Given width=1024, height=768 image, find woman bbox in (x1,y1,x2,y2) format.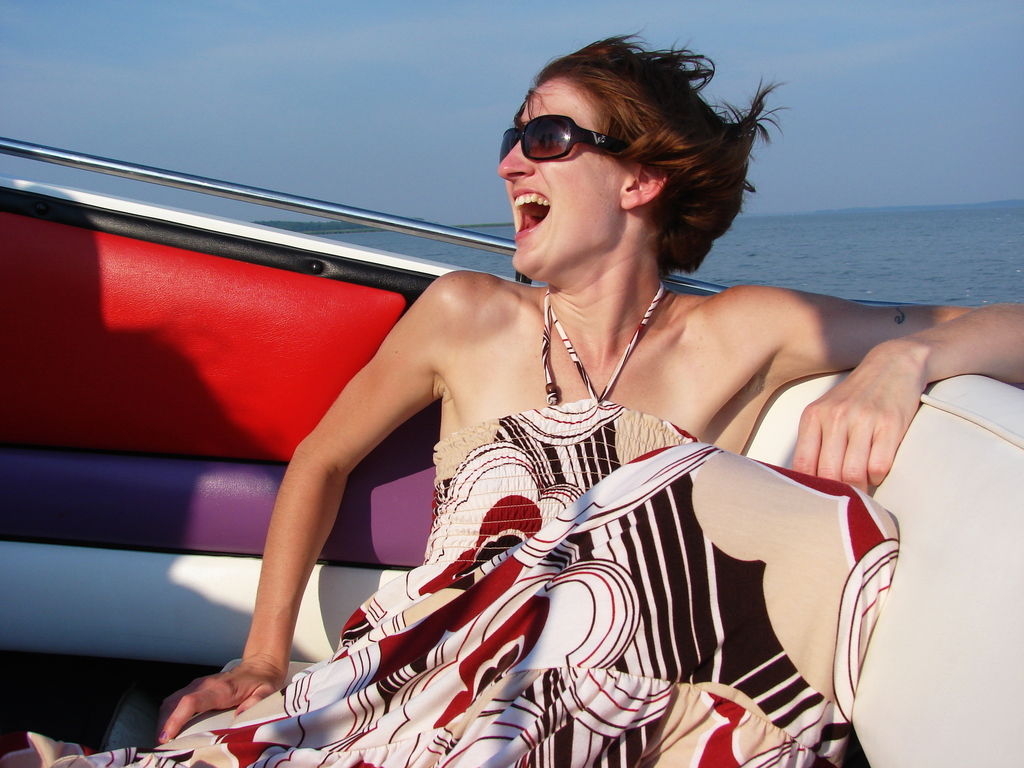
(0,31,1023,767).
